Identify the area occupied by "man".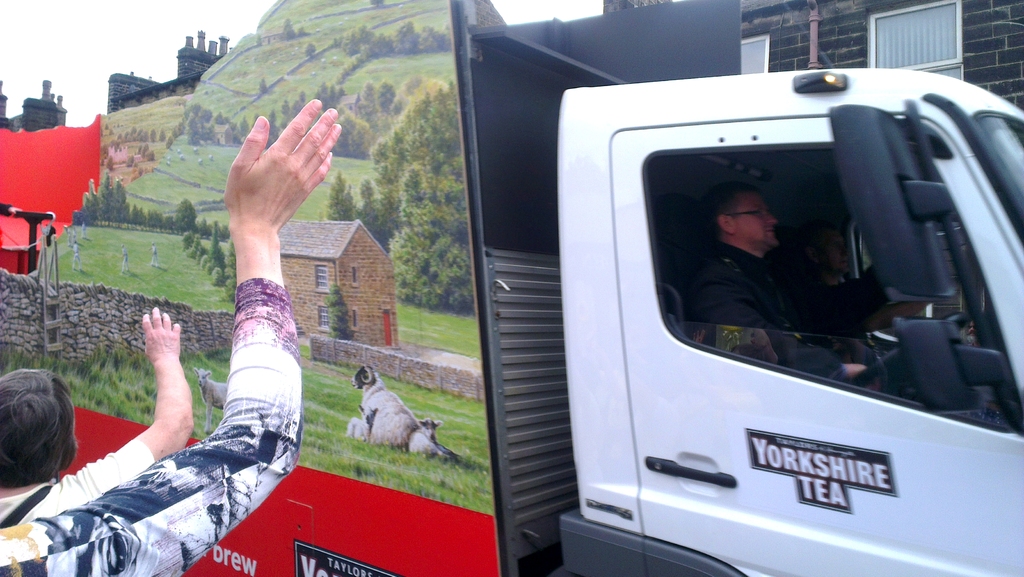
Area: left=70, top=242, right=81, bottom=270.
